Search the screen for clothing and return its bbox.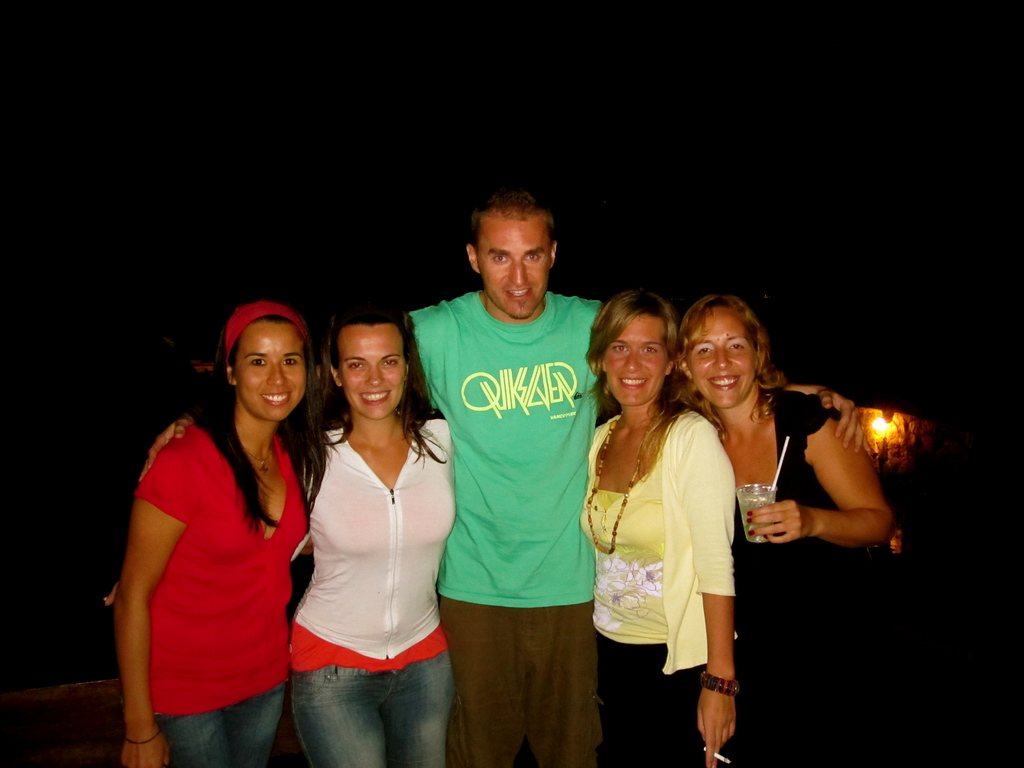
Found: 406, 287, 602, 767.
